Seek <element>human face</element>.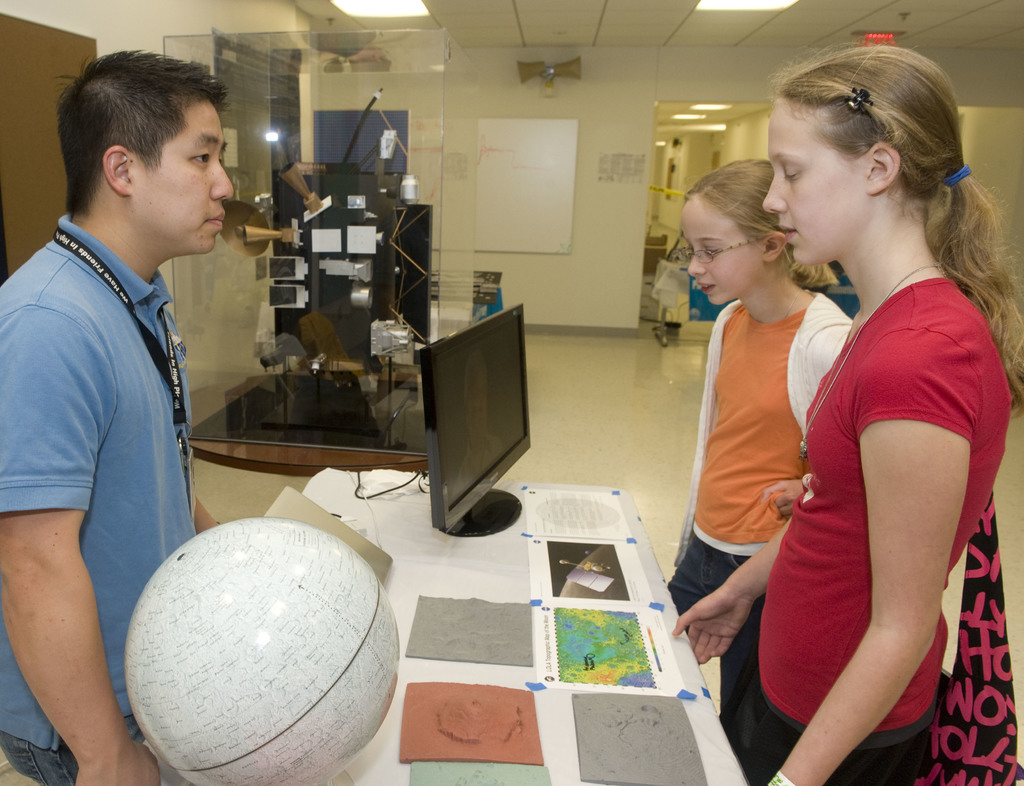
<bbox>682, 208, 768, 309</bbox>.
